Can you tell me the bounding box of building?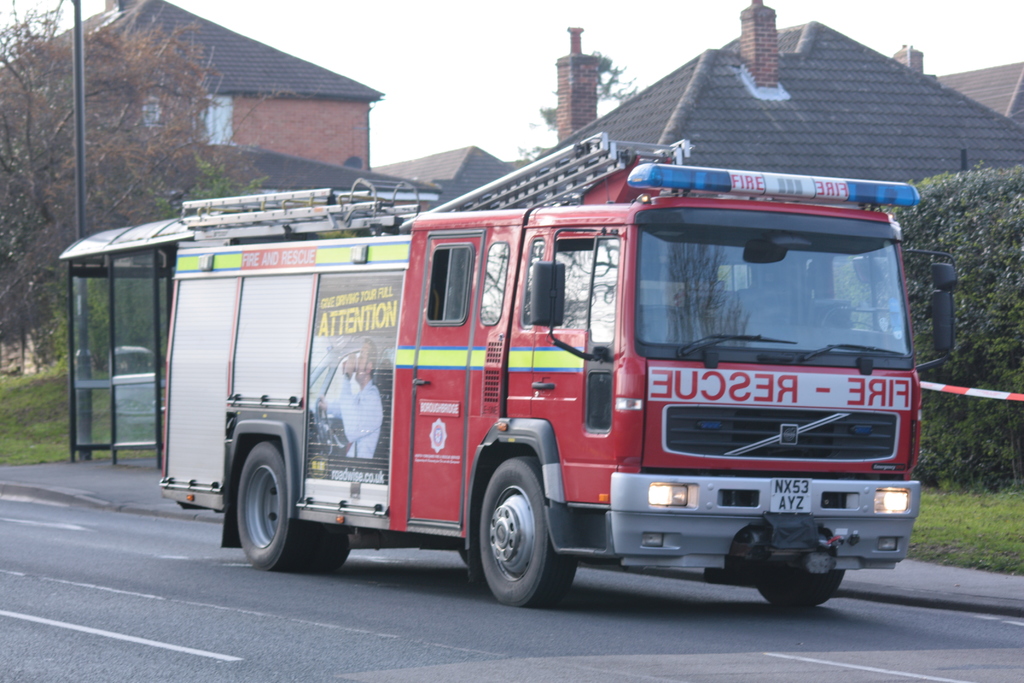
0 0 391 391.
